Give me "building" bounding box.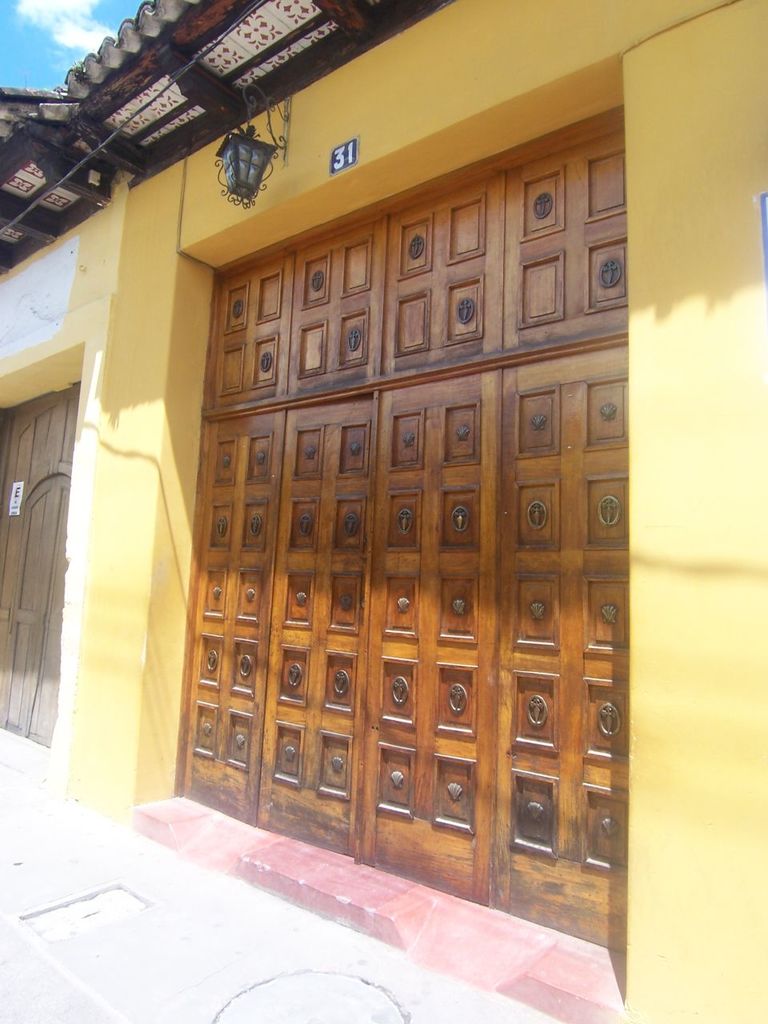
{"x1": 0, "y1": 0, "x2": 767, "y2": 1023}.
